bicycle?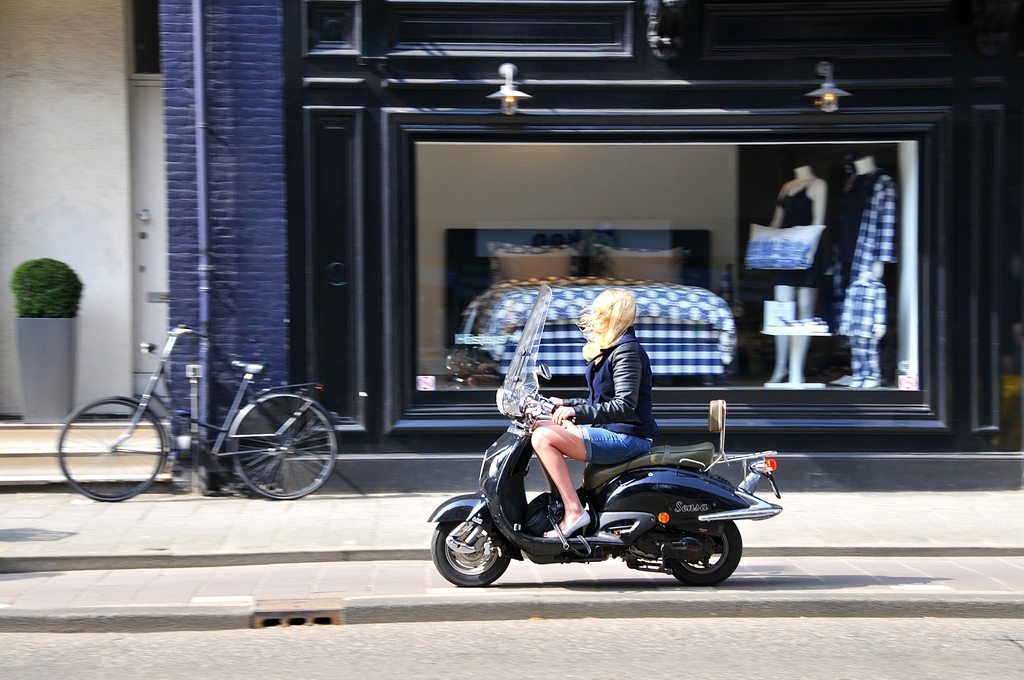
select_region(52, 328, 340, 499)
